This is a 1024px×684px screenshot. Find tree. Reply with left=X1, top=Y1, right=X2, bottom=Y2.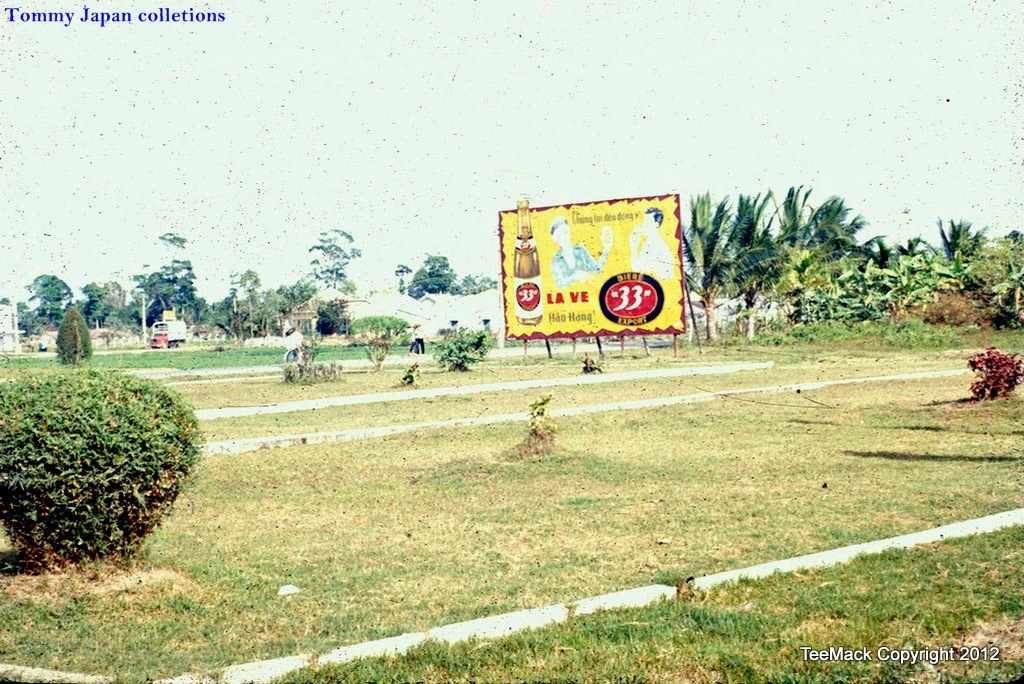
left=394, top=254, right=484, bottom=295.
